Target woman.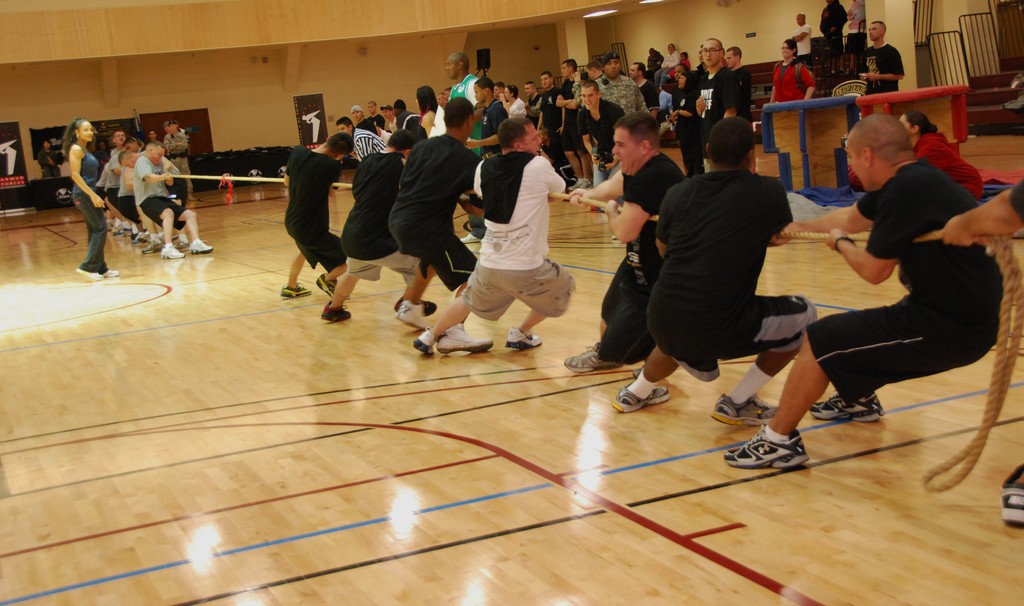
Target region: x1=842, y1=111, x2=982, y2=202.
